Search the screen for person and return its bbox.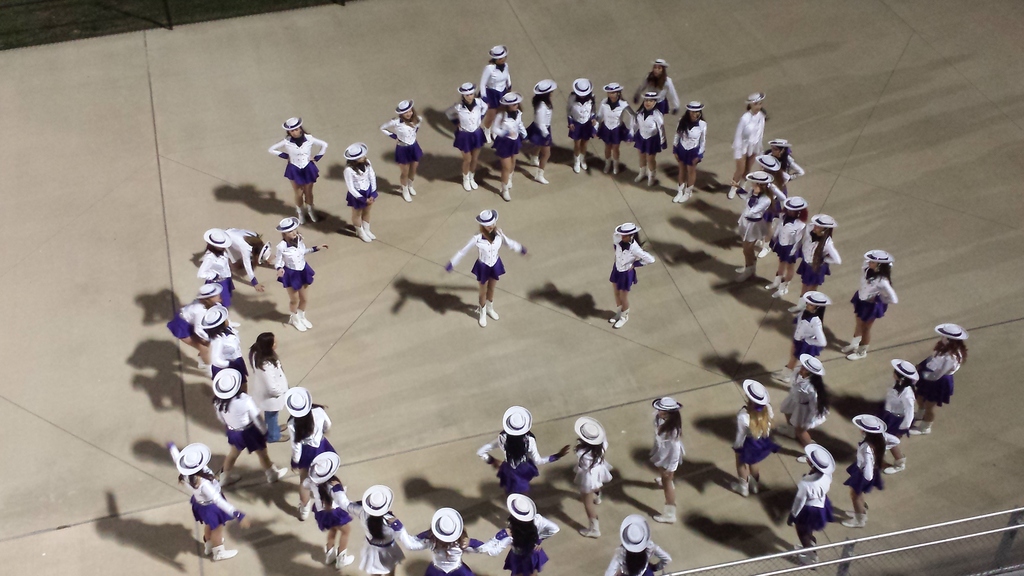
Found: 530:77:560:189.
